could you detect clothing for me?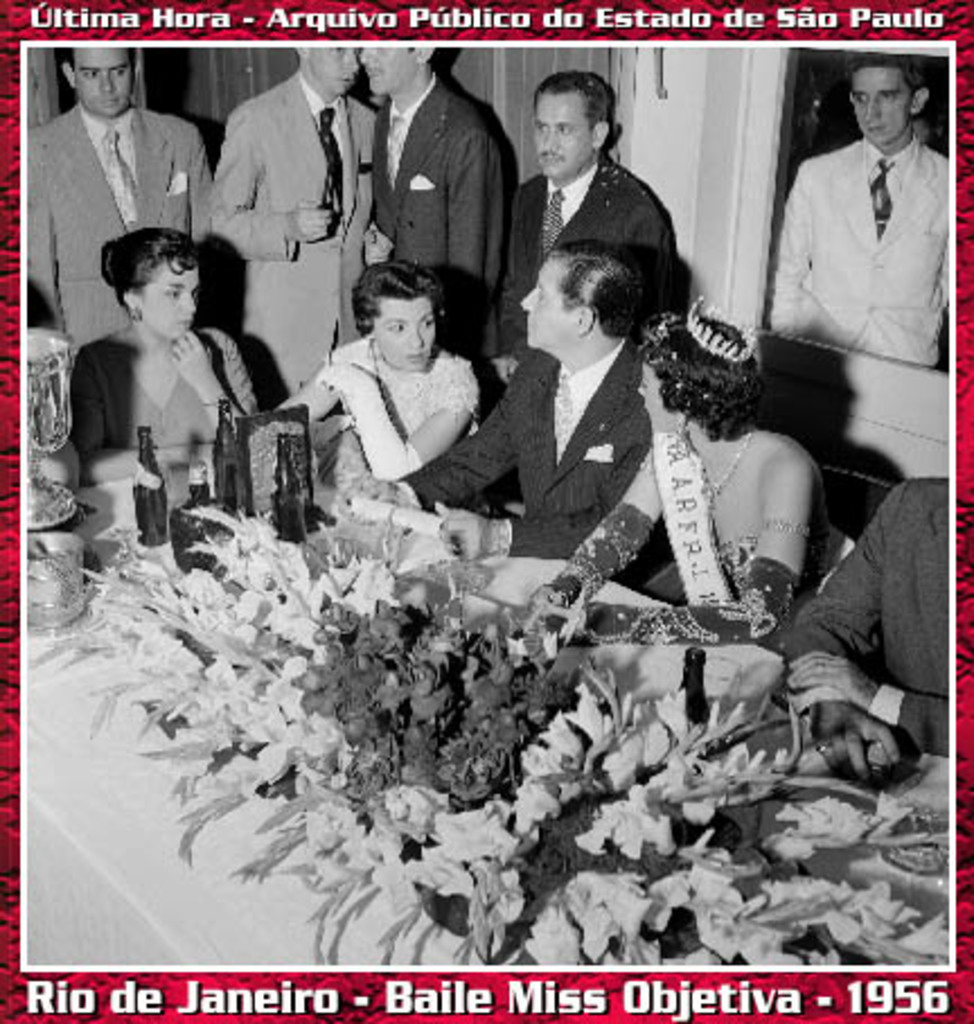
Detection result: [785, 480, 954, 751].
